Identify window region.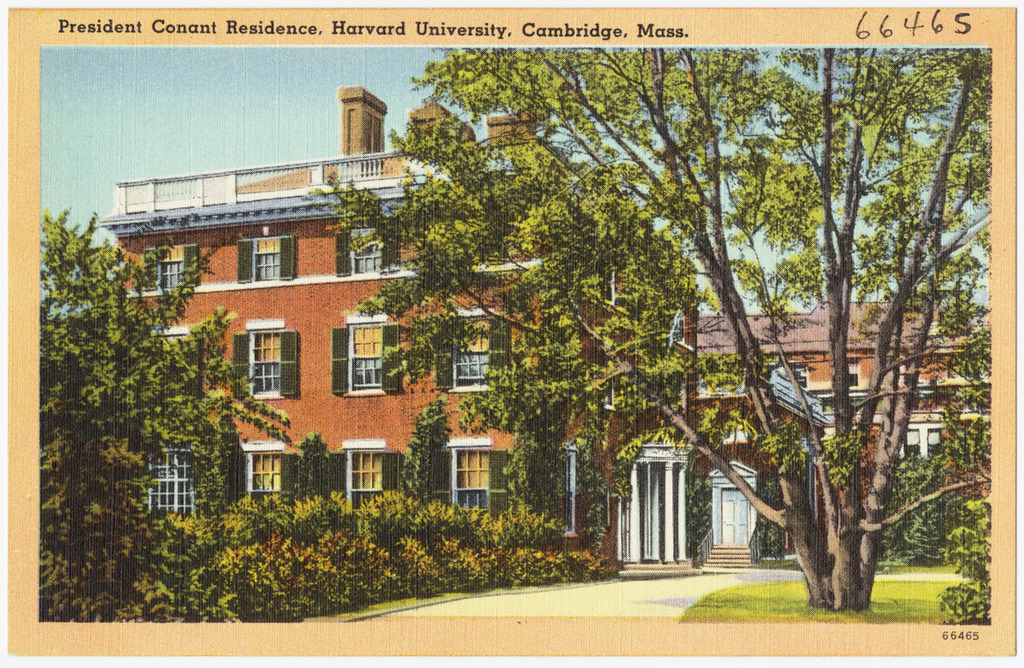
Region: (x1=345, y1=322, x2=383, y2=392).
